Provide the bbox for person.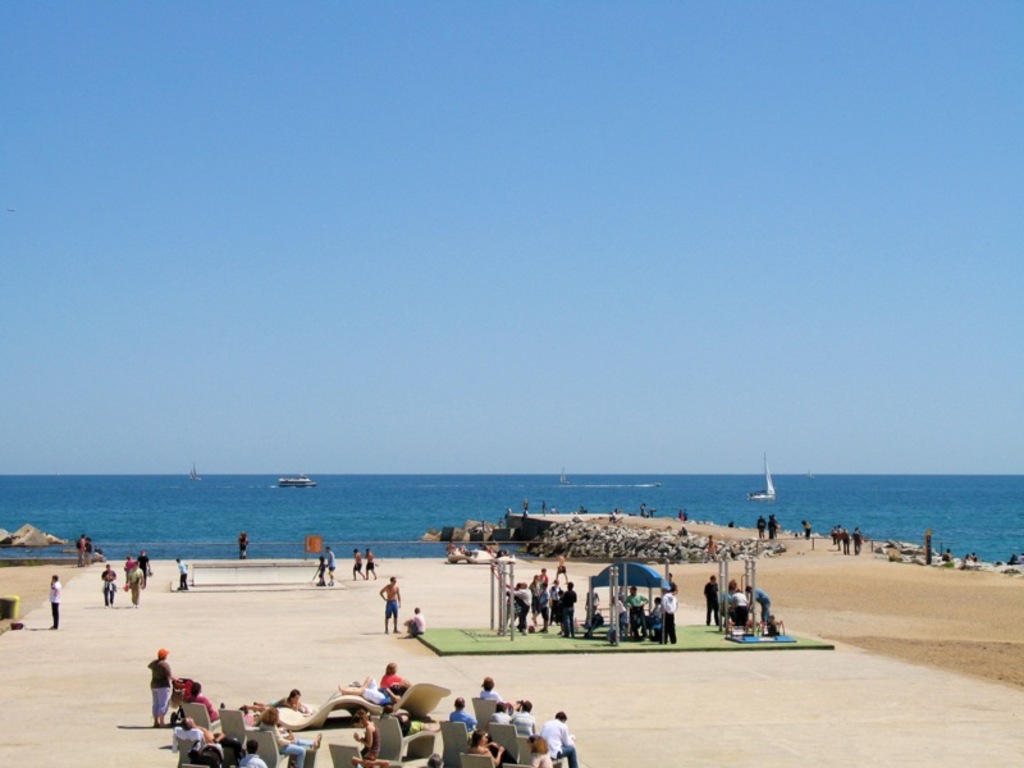
(x1=315, y1=557, x2=323, y2=588).
